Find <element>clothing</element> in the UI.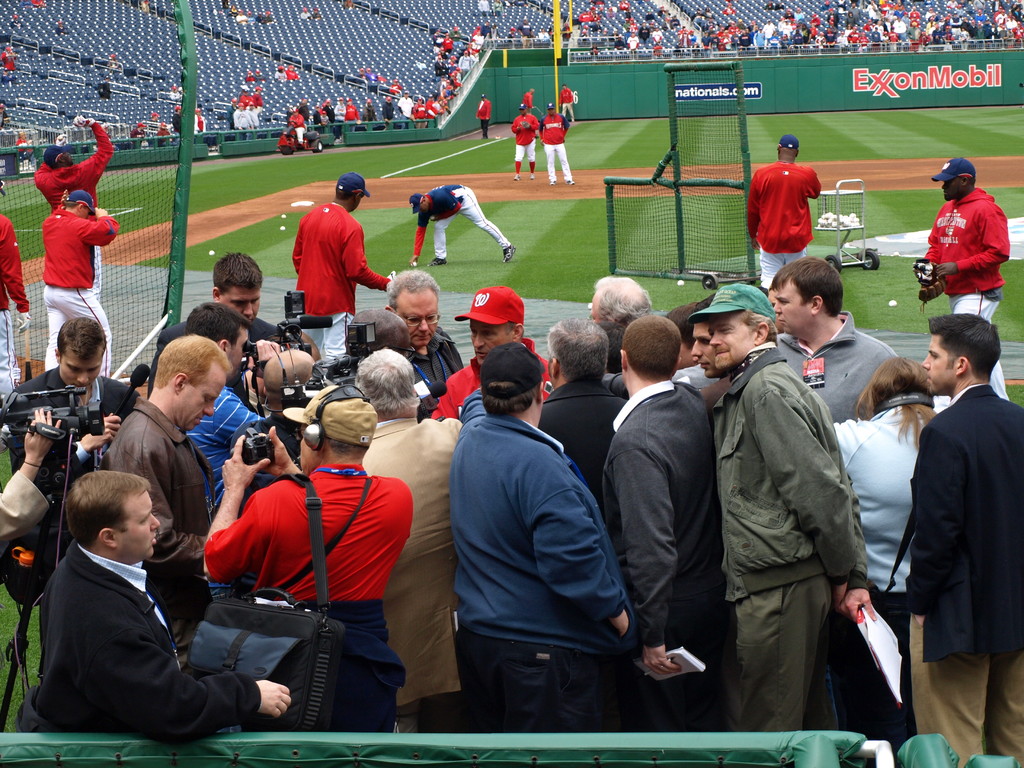
UI element at region(669, 20, 677, 31).
